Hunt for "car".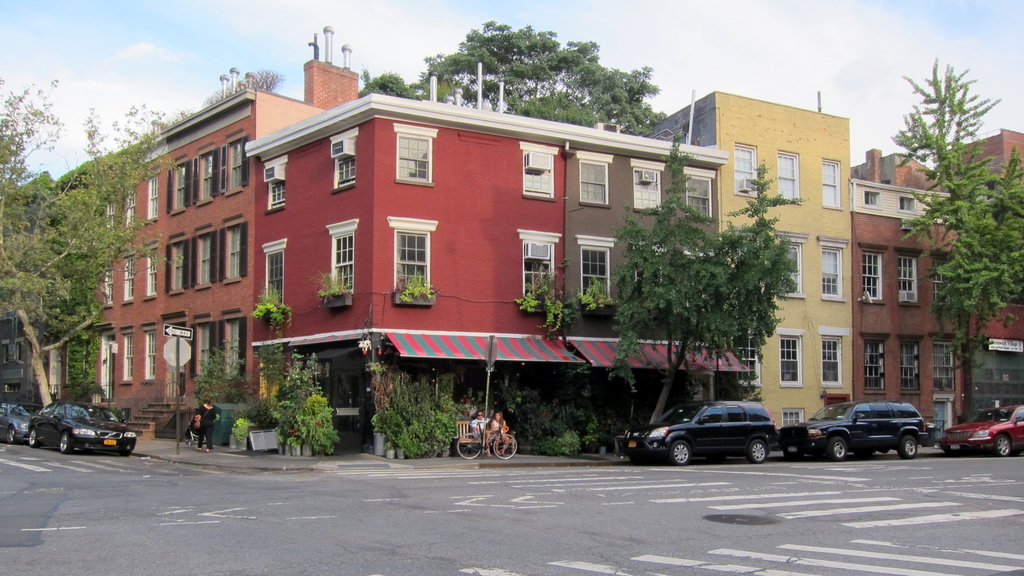
Hunted down at 0,404,34,444.
